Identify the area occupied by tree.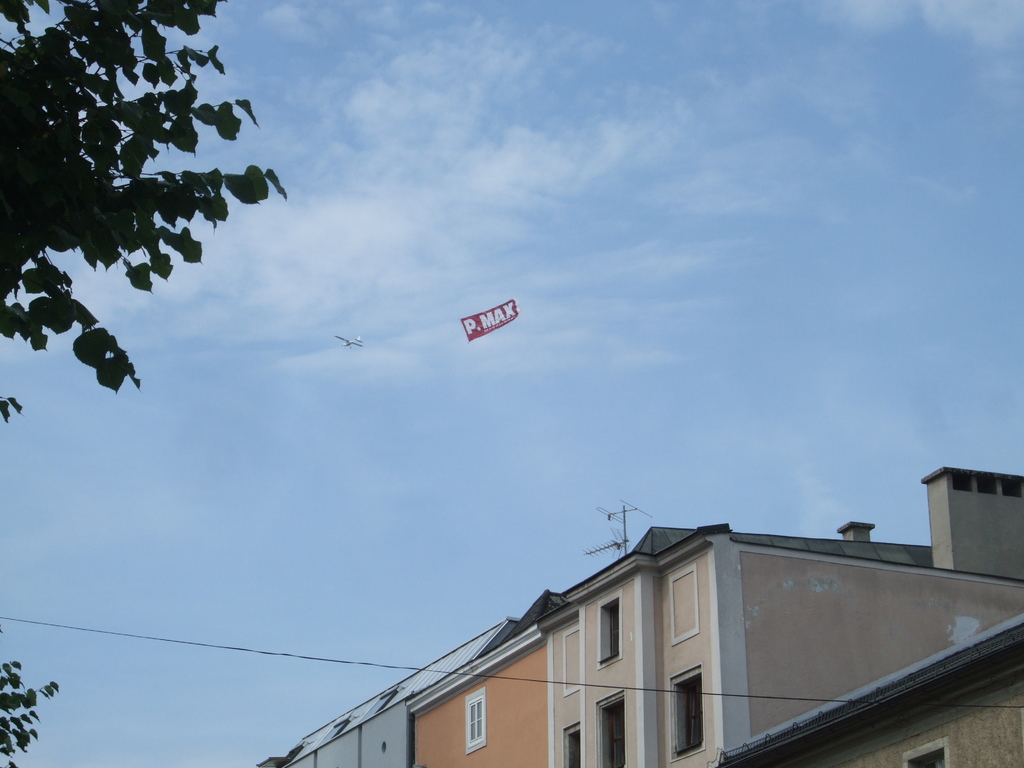
Area: x1=17 y1=22 x2=303 y2=407.
